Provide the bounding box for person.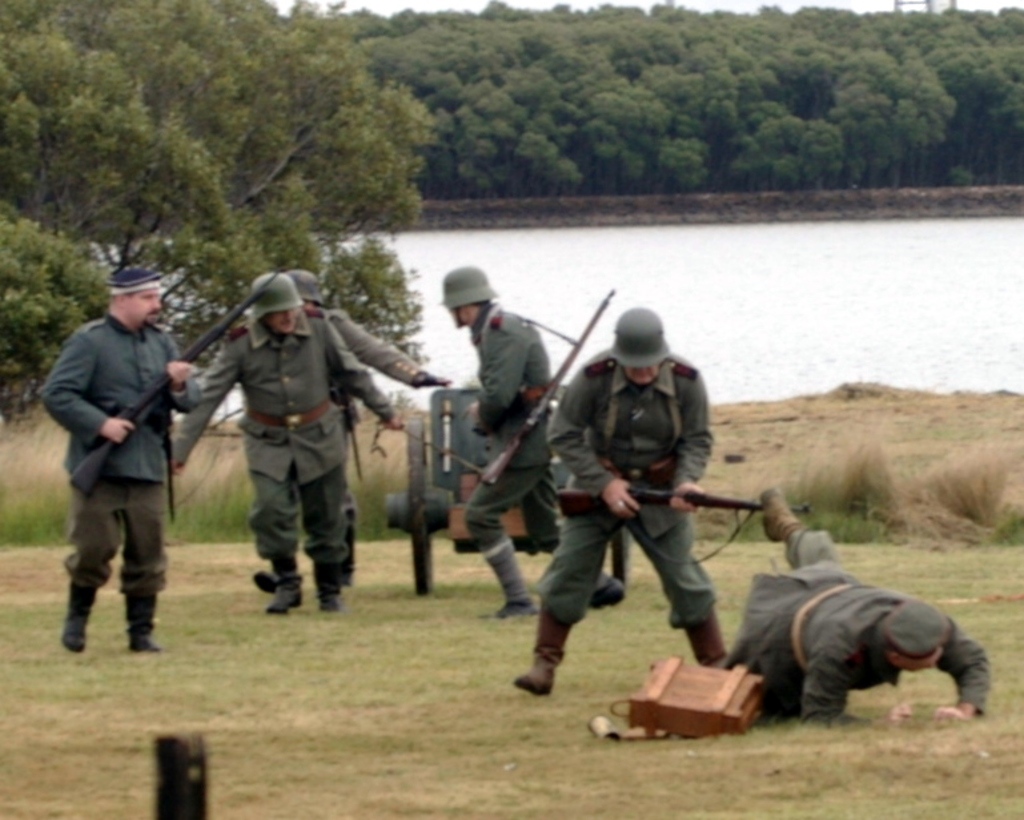
<box>465,266,562,603</box>.
